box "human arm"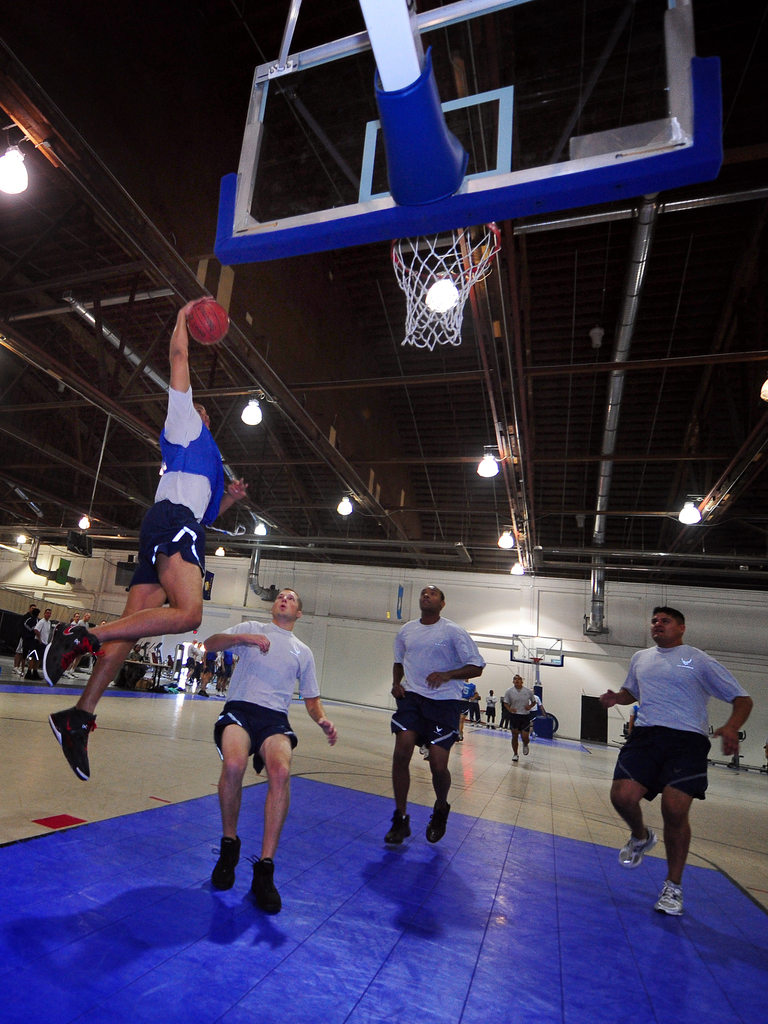
(37, 616, 45, 641)
